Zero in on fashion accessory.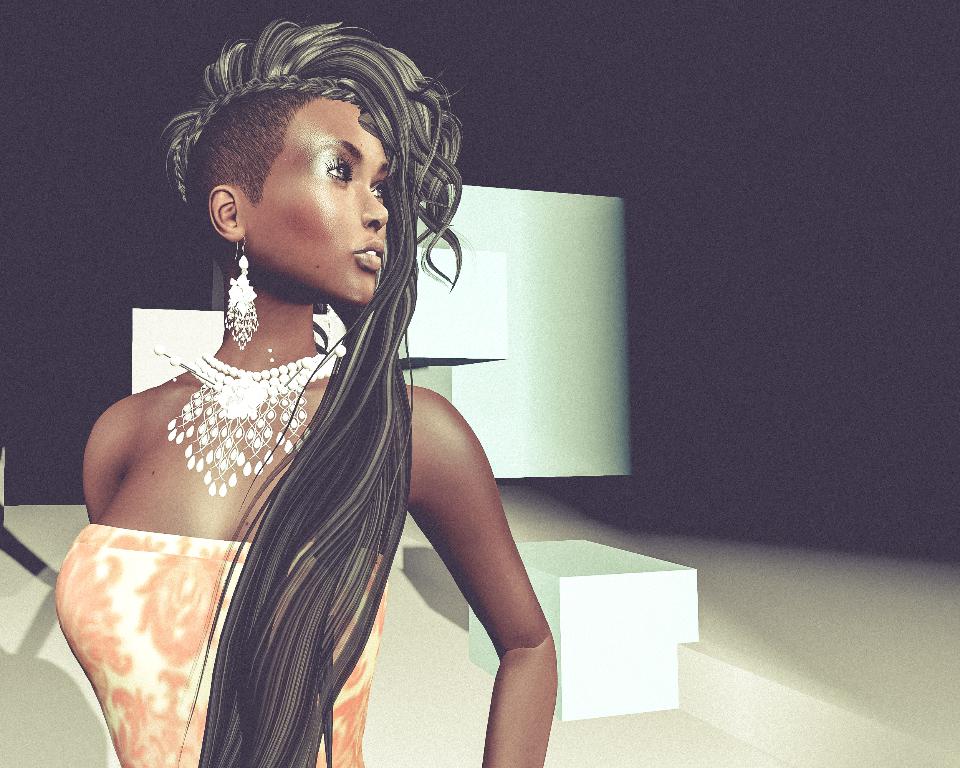
Zeroed in: [155, 346, 337, 497].
